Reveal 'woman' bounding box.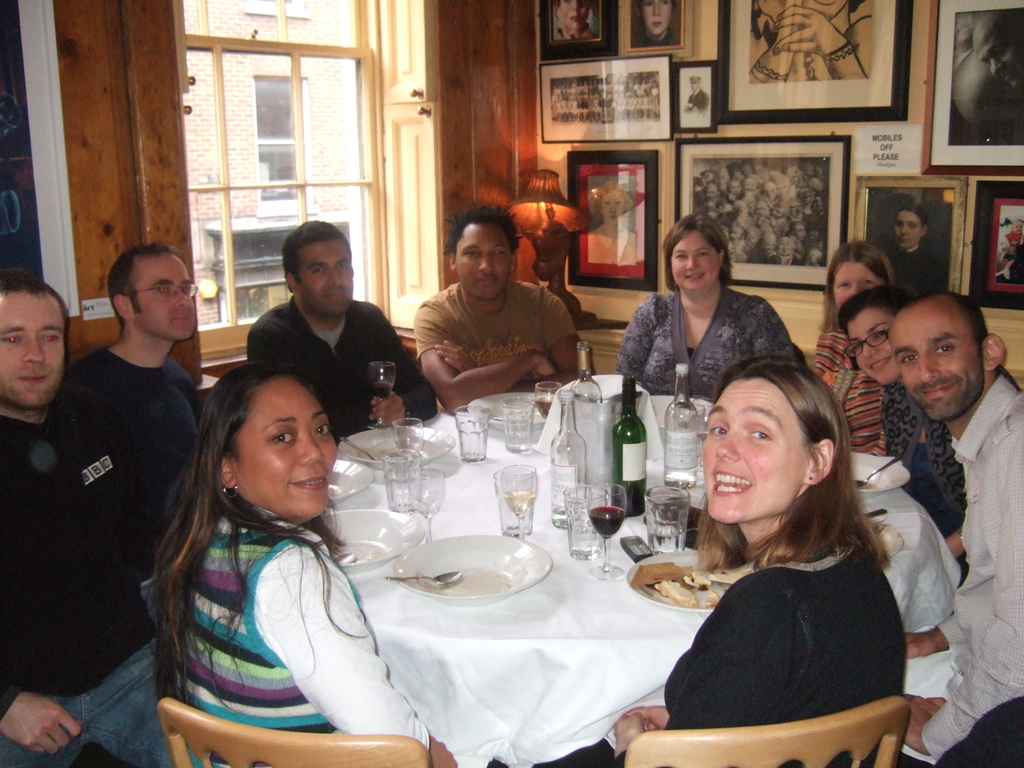
Revealed: (808,241,887,466).
